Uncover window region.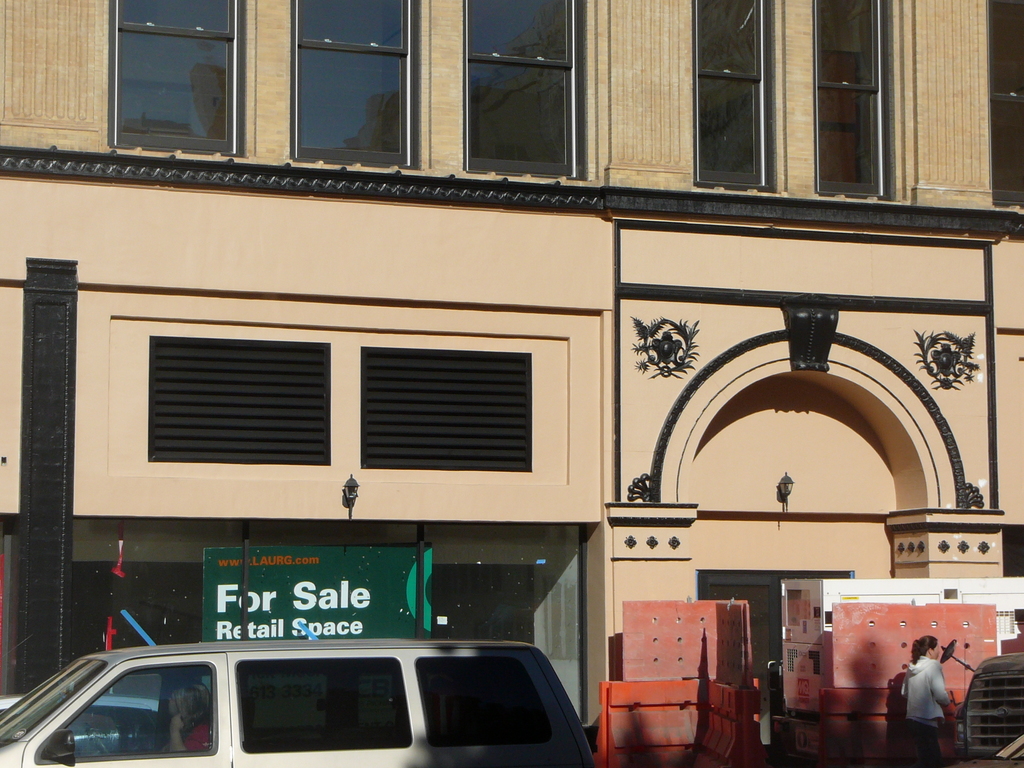
Uncovered: x1=415, y1=657, x2=547, y2=744.
